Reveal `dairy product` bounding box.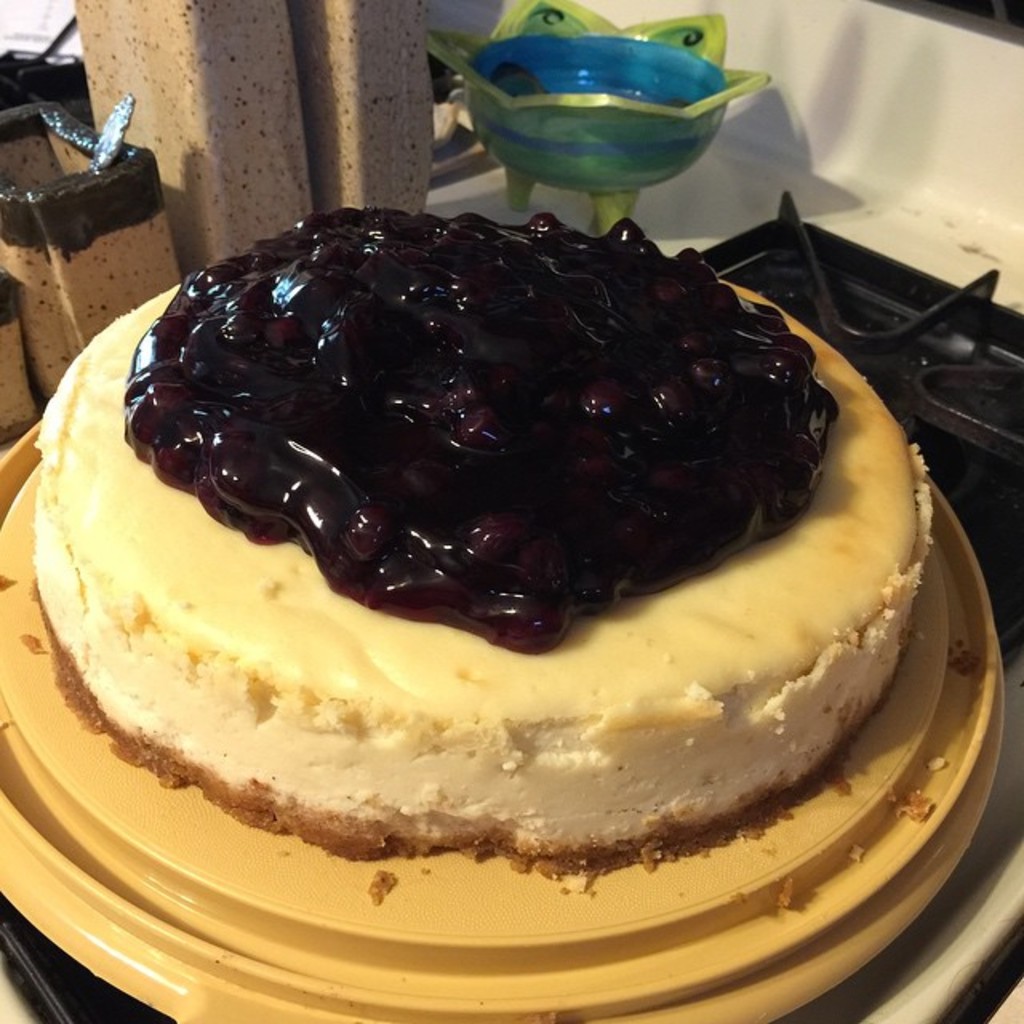
Revealed: [42,182,942,886].
